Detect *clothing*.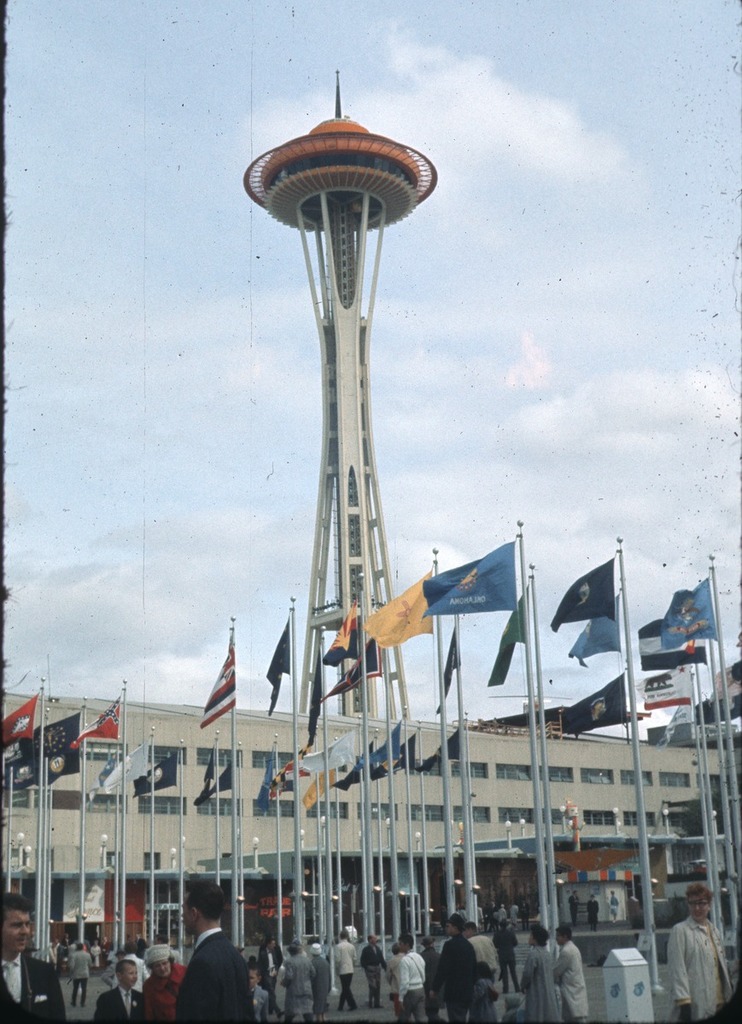
Detected at 361:944:386:997.
